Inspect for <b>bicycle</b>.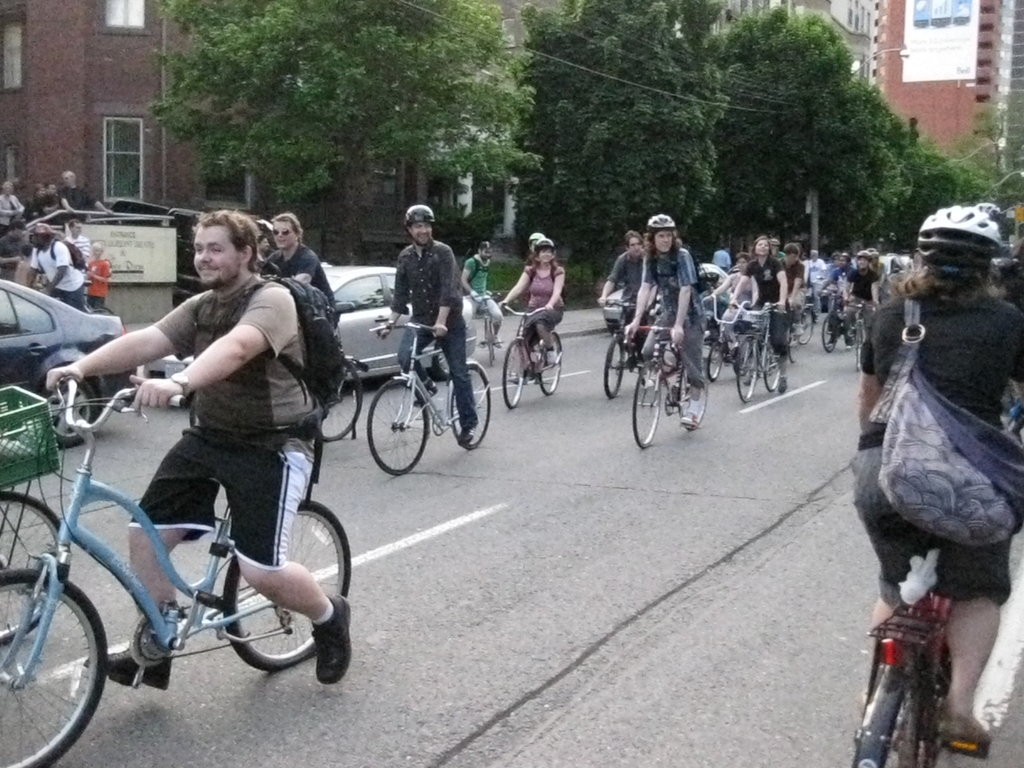
Inspection: rect(817, 290, 847, 352).
